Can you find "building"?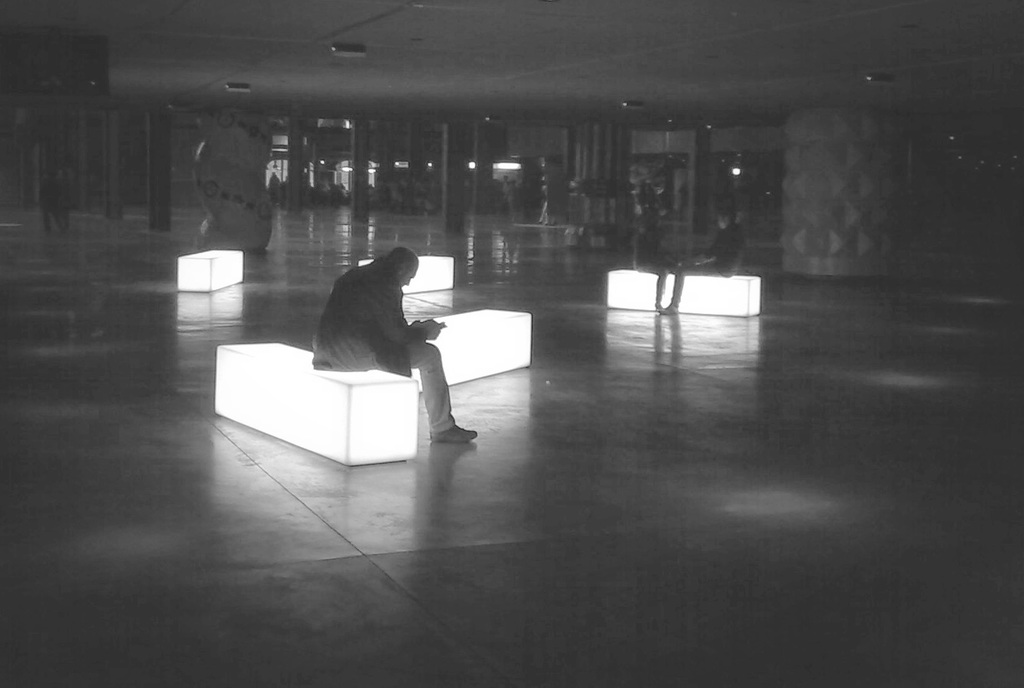
Yes, bounding box: BBox(0, 0, 1023, 687).
